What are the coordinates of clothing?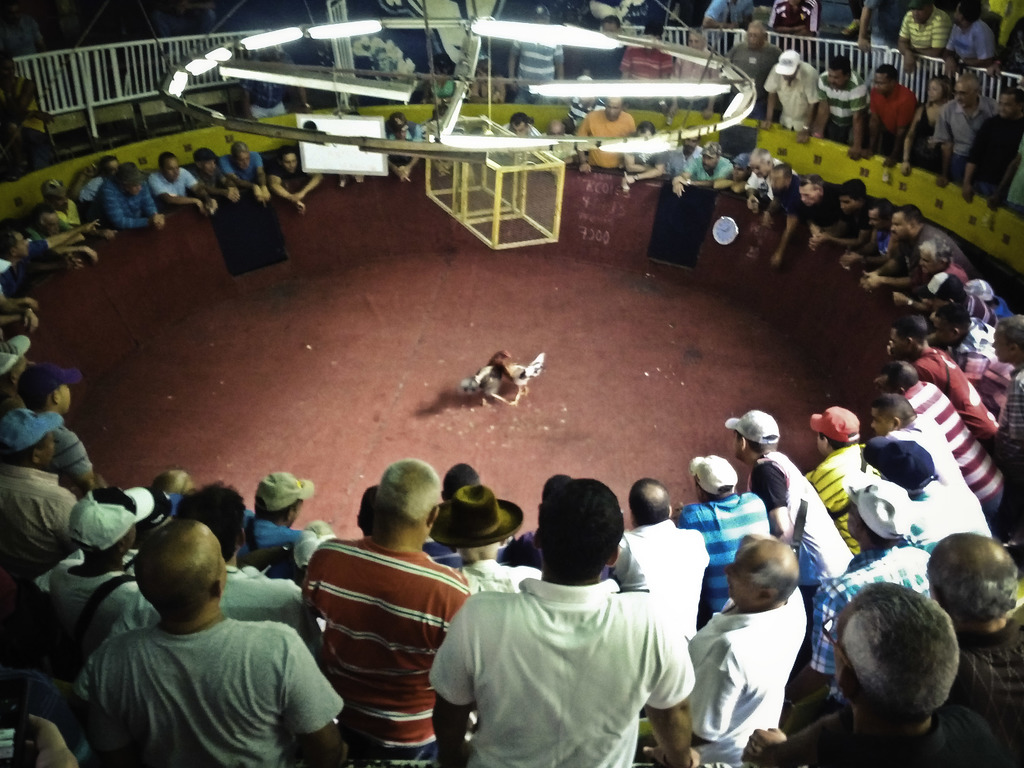
box=[748, 159, 796, 198].
